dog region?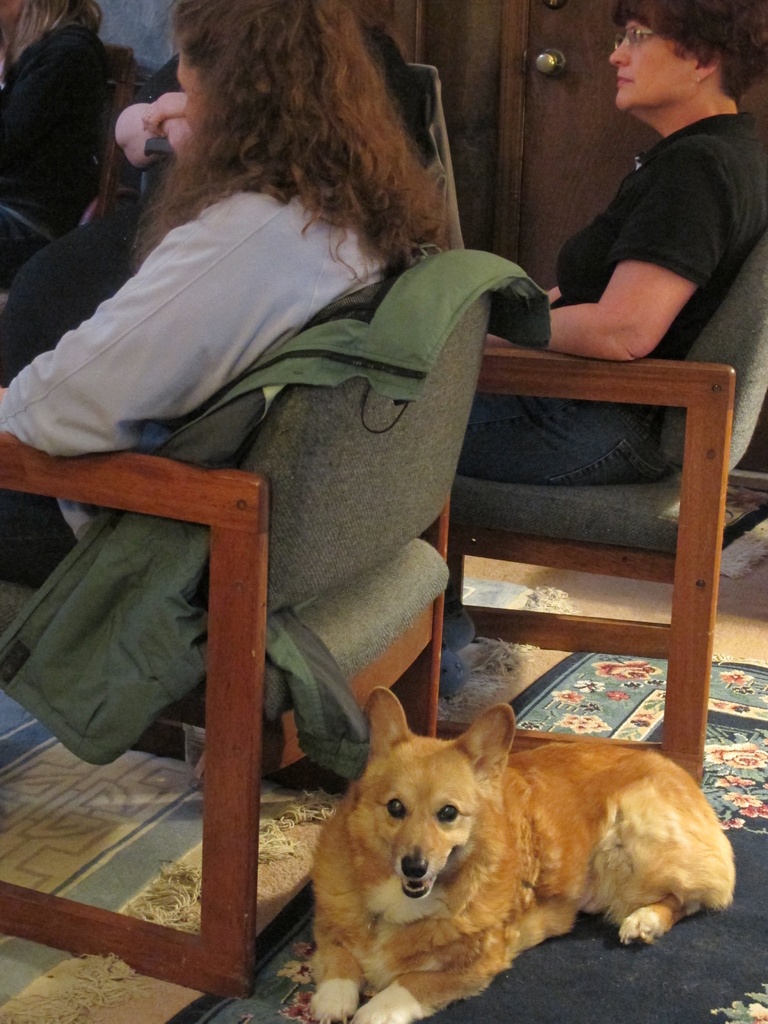
bbox(301, 687, 737, 1023)
